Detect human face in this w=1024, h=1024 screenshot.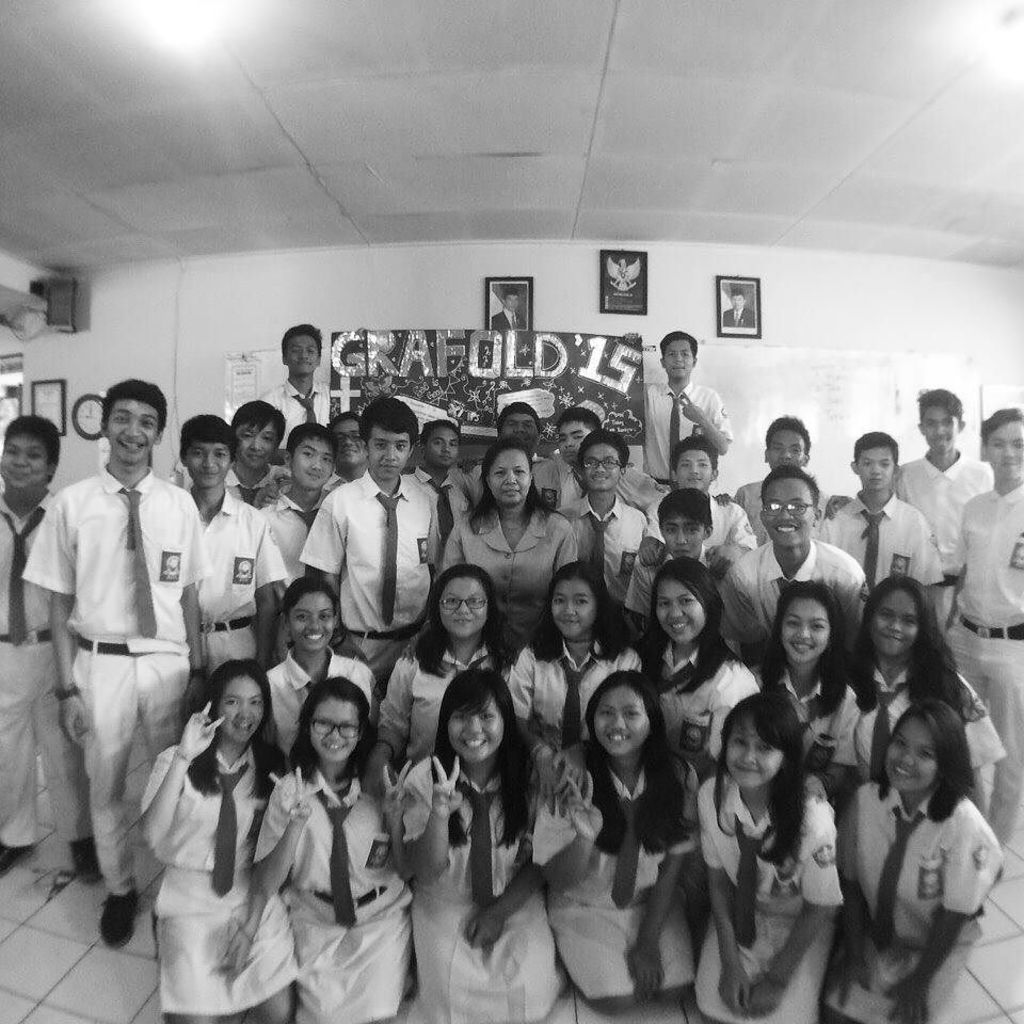
Detection: bbox=[363, 425, 410, 480].
